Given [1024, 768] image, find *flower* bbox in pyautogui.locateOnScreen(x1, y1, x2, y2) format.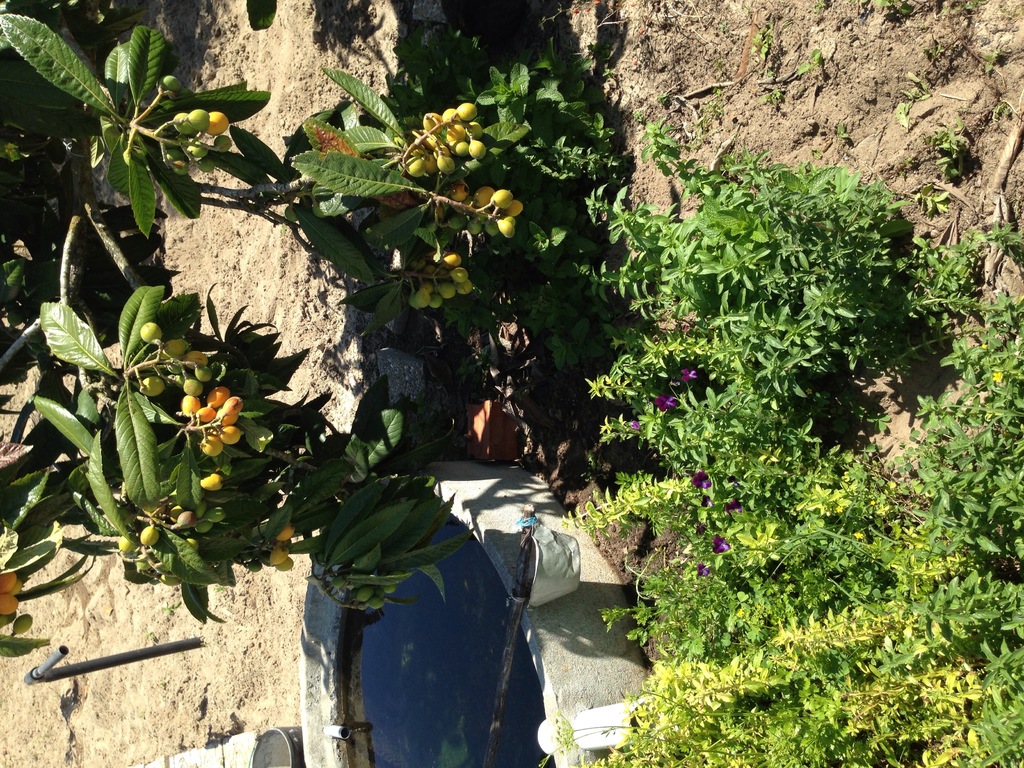
pyautogui.locateOnScreen(687, 471, 711, 491).
